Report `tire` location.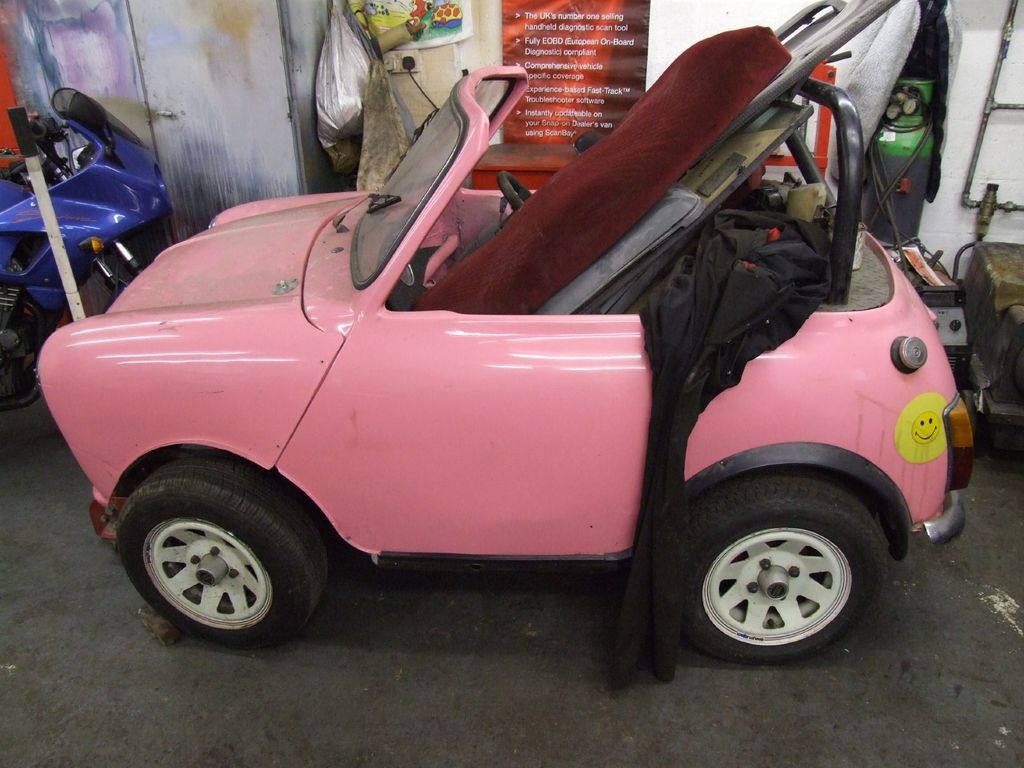
Report: <bbox>116, 454, 329, 650</bbox>.
